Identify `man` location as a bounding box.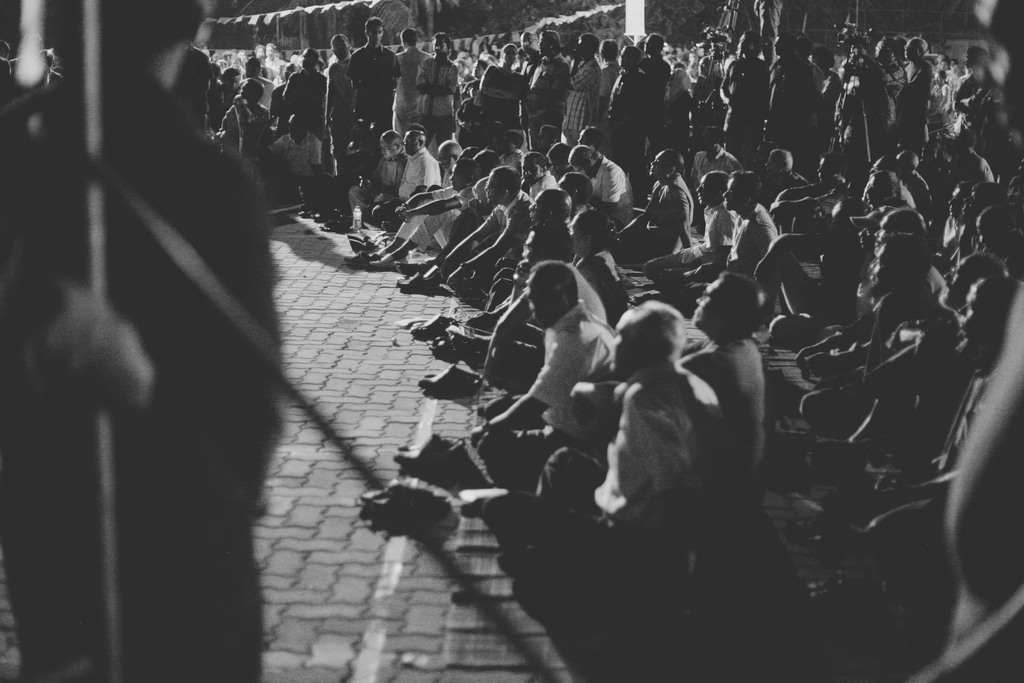
<box>482,190,572,303</box>.
